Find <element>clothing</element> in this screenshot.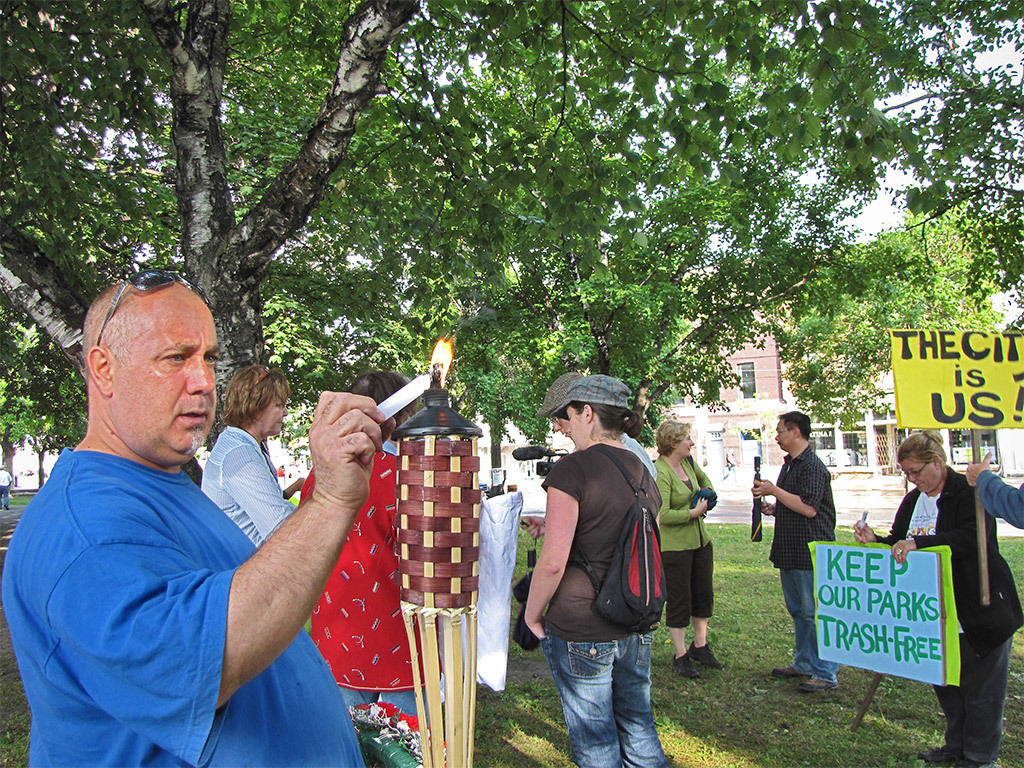
The bounding box for <element>clothing</element> is region(768, 442, 837, 680).
